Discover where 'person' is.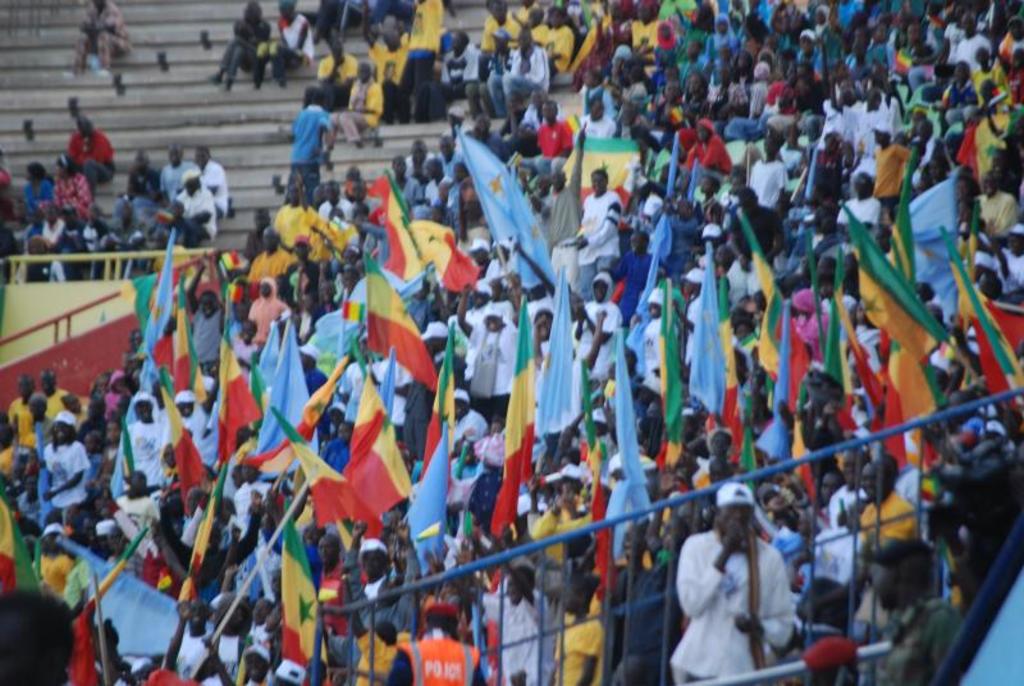
Discovered at (168, 164, 215, 244).
